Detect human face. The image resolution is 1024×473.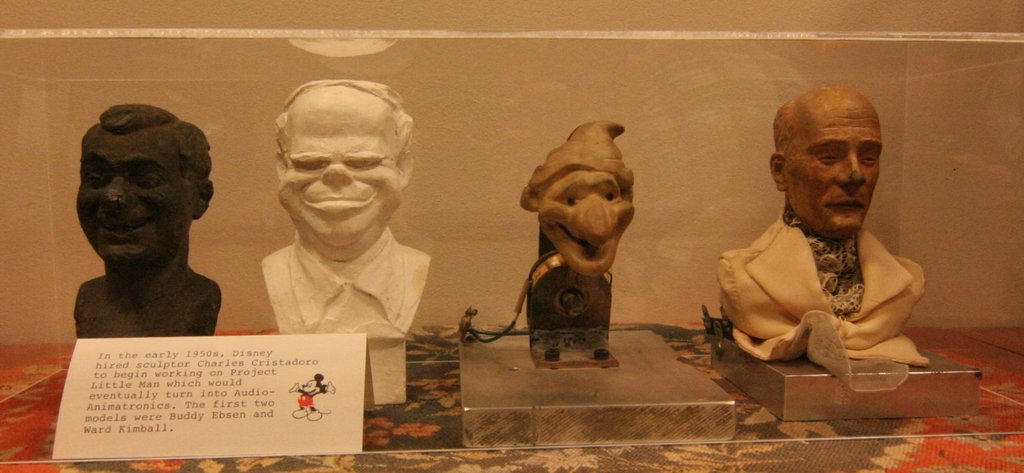
box(74, 125, 198, 268).
